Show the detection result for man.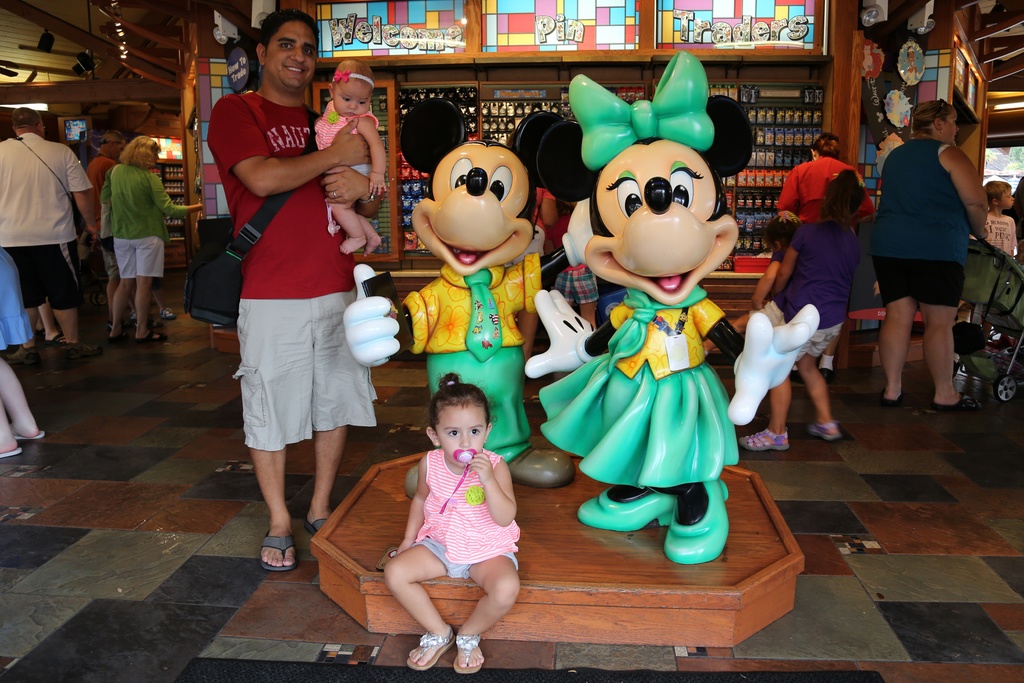
pyautogui.locateOnScreen(85, 131, 124, 324).
